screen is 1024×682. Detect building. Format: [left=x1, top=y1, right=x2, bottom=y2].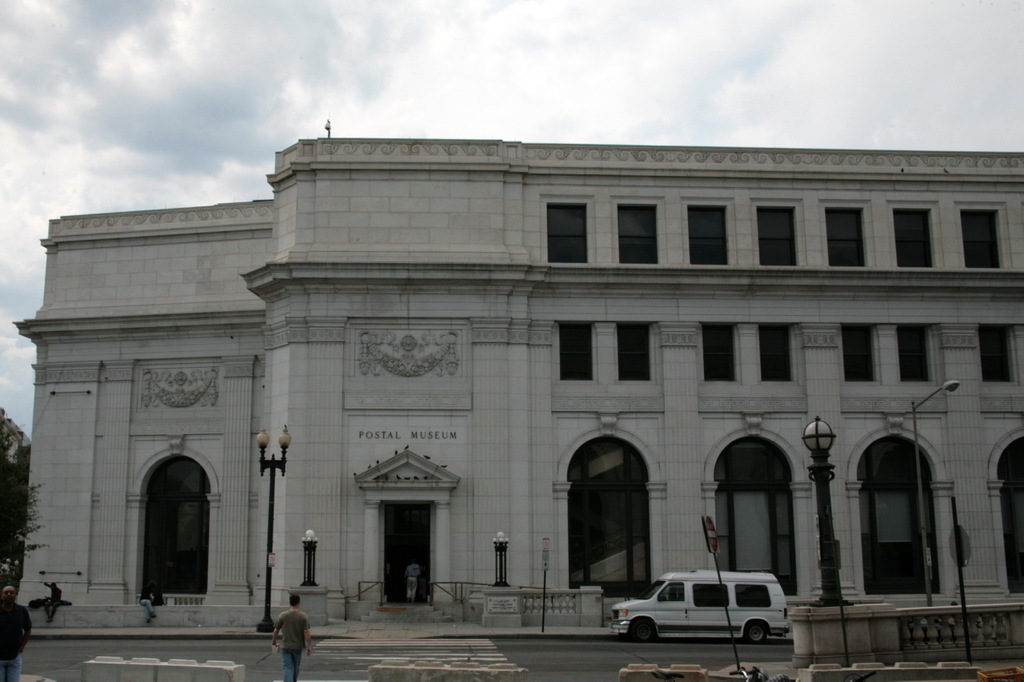
[left=12, top=135, right=1023, bottom=639].
